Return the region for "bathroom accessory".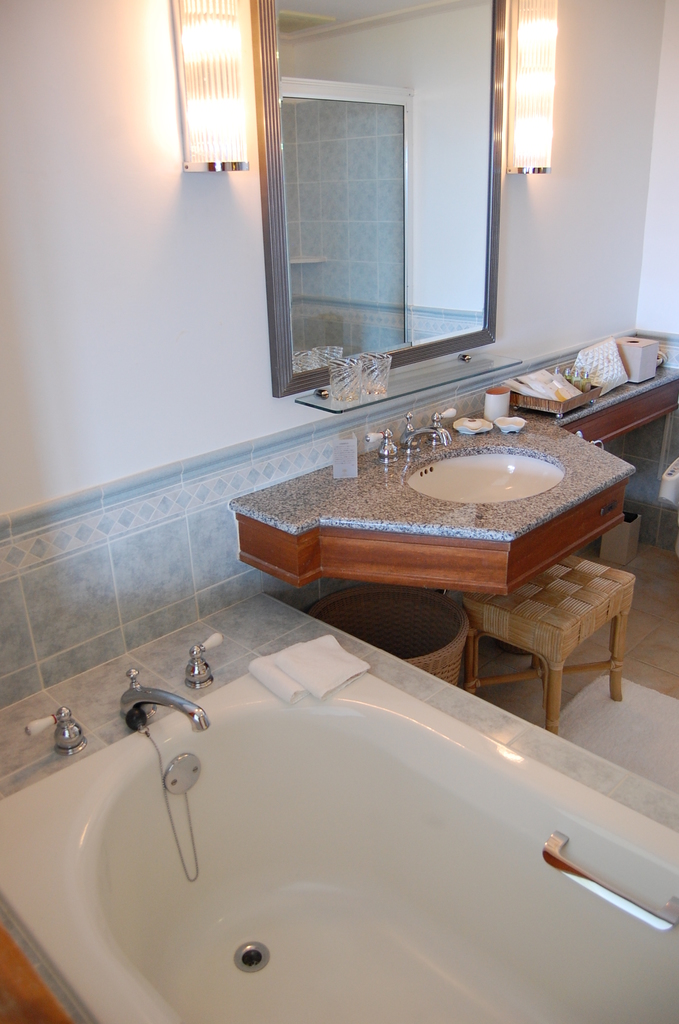
183,631,223,687.
